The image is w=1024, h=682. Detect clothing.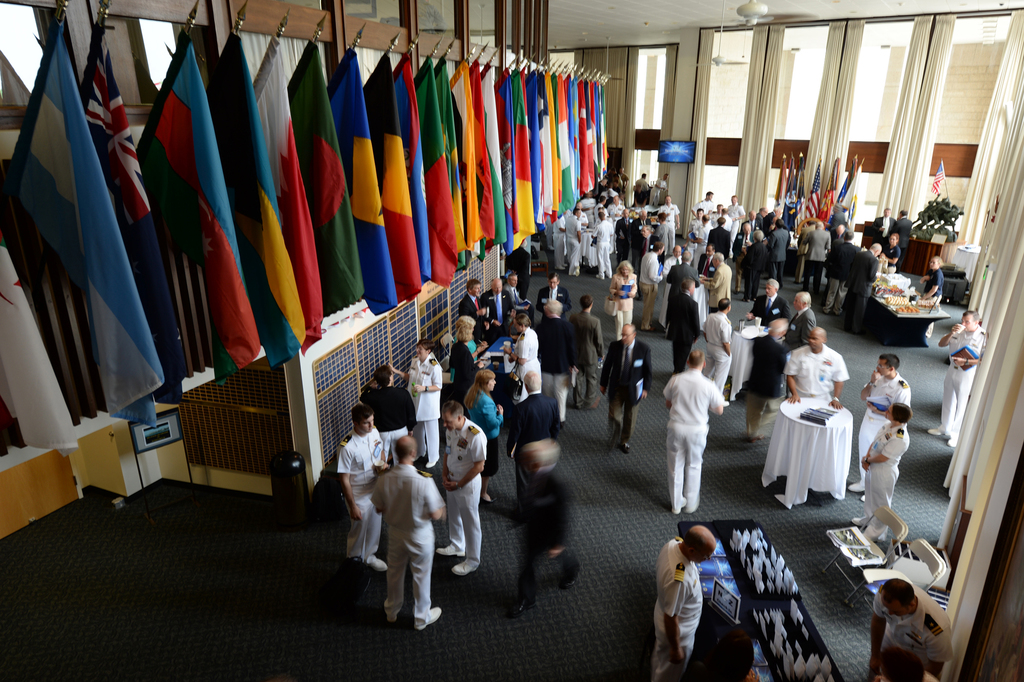
Detection: 785:312:818:357.
